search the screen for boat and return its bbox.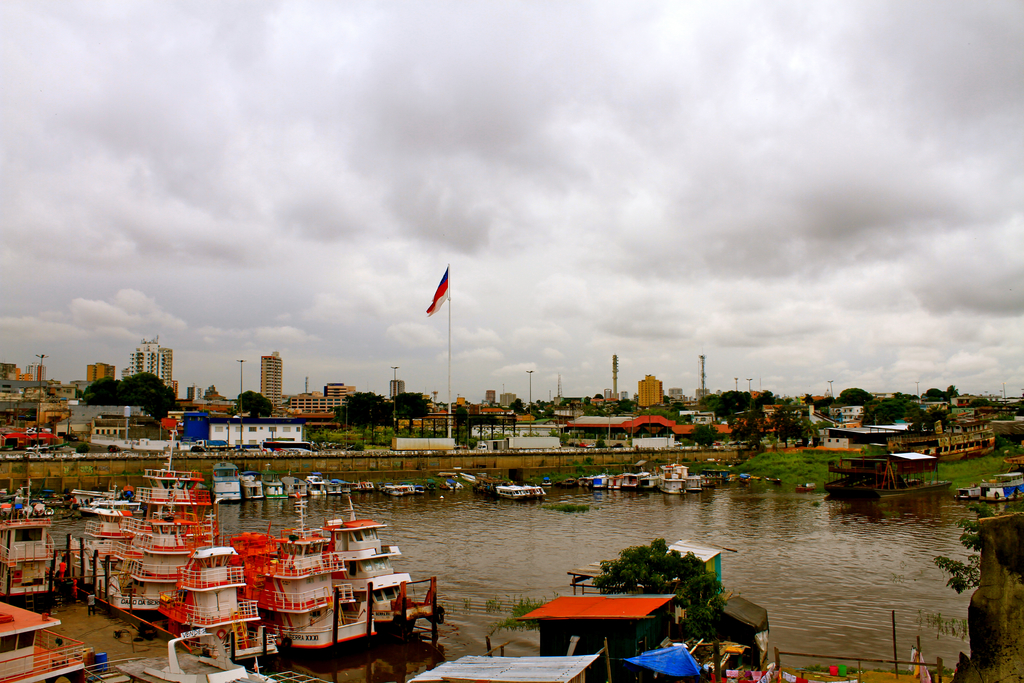
Found: crop(211, 466, 240, 505).
